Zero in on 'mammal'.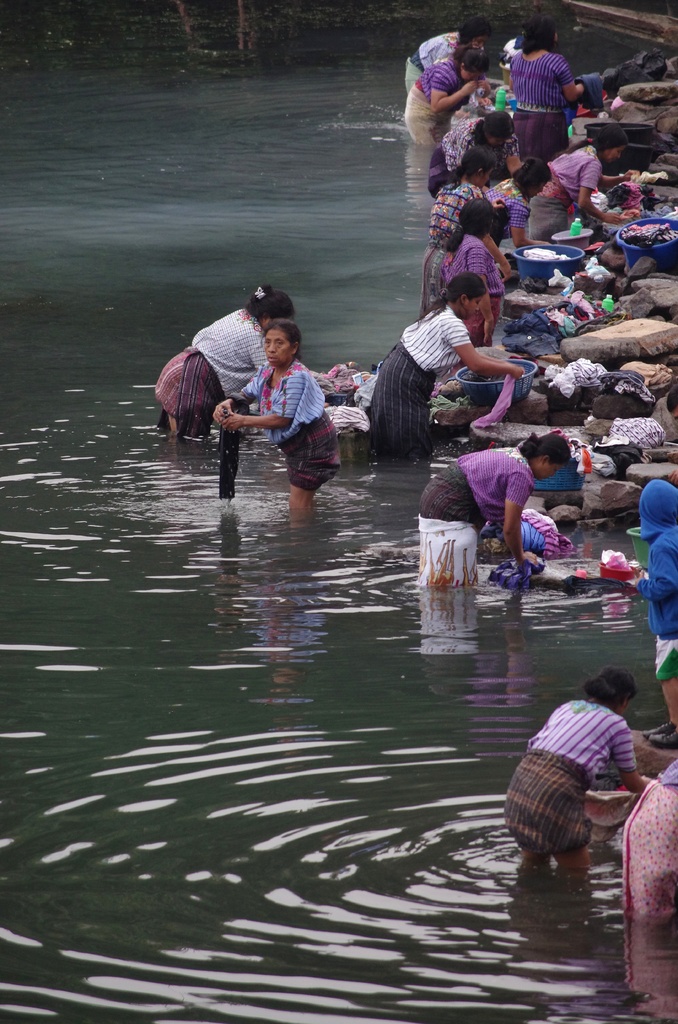
Zeroed in: [left=428, top=109, right=526, bottom=200].
